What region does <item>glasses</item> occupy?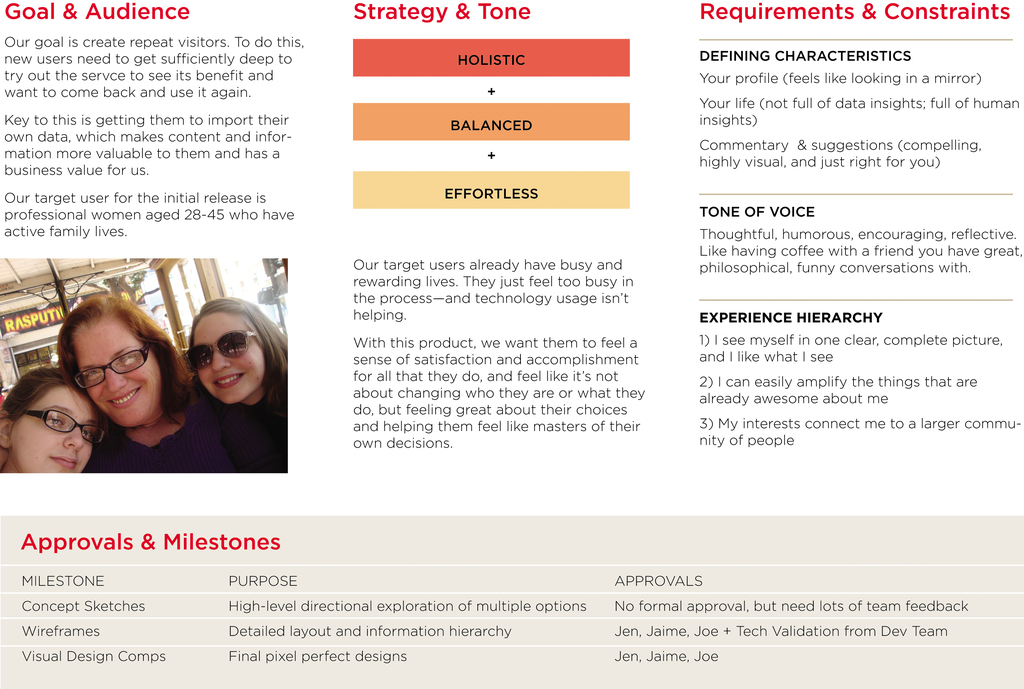
rect(70, 342, 148, 393).
